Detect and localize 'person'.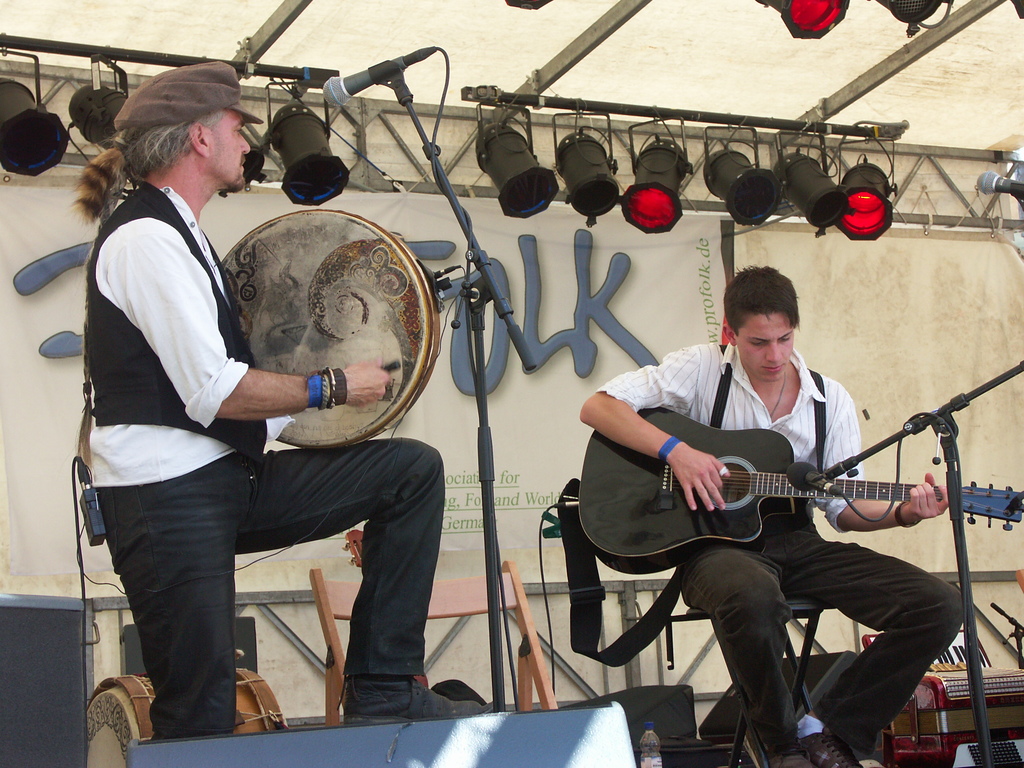
Localized at x1=619, y1=299, x2=970, y2=716.
